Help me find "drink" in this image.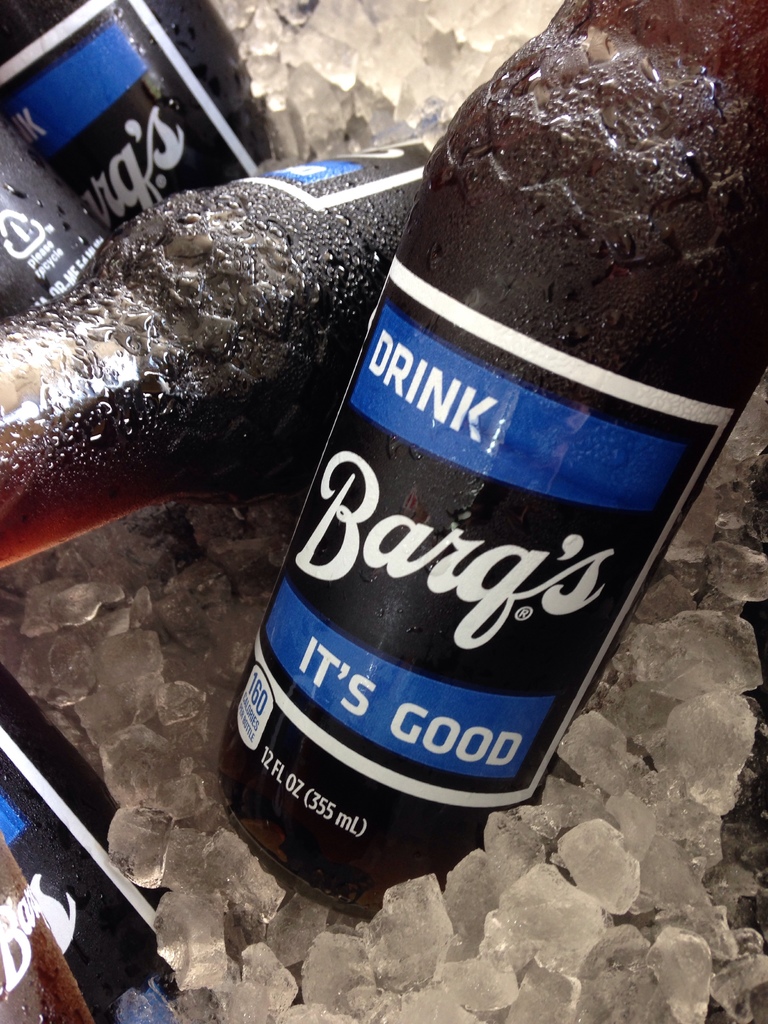
Found it: bbox(0, 143, 433, 588).
